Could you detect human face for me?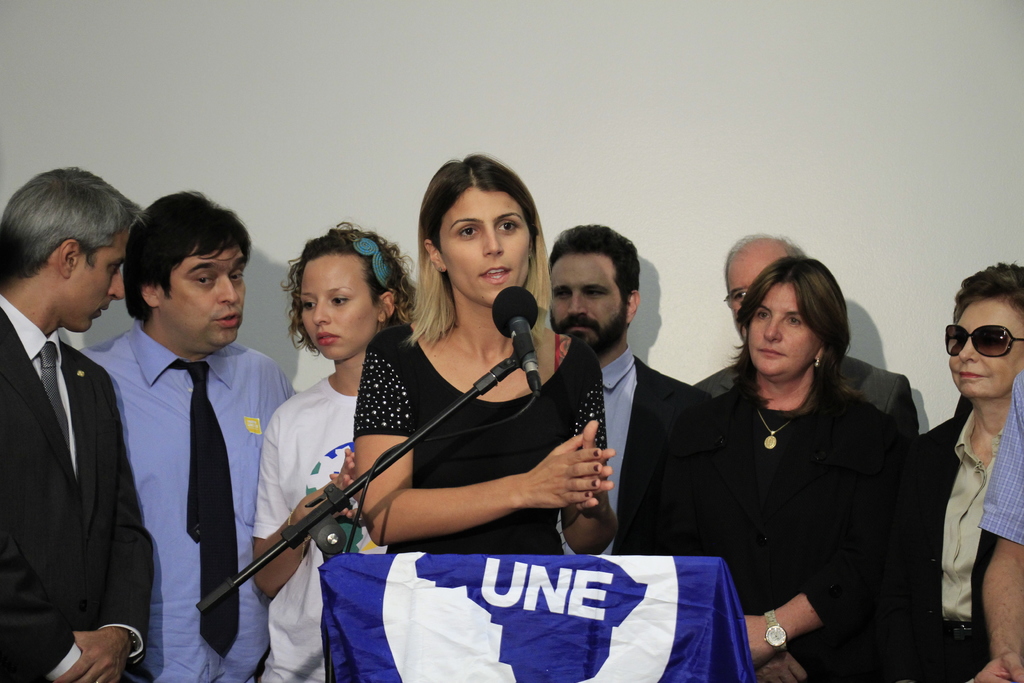
Detection result: locate(950, 304, 1023, 404).
